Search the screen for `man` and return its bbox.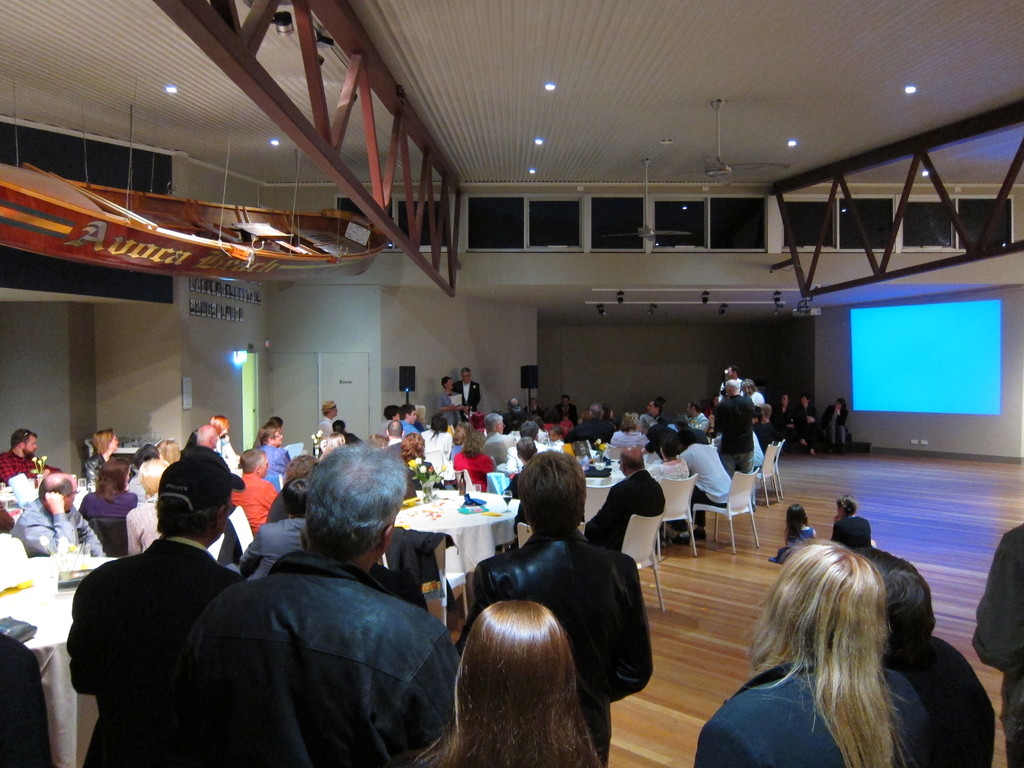
Found: [708, 377, 753, 476].
